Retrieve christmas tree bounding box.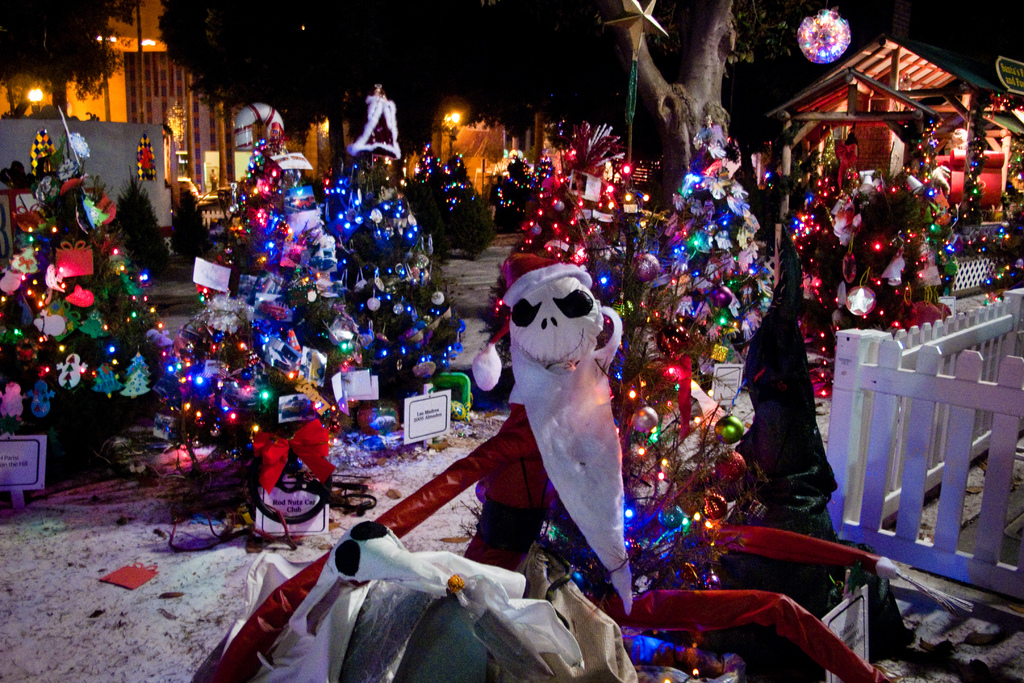
Bounding box: <box>822,177,938,399</box>.
